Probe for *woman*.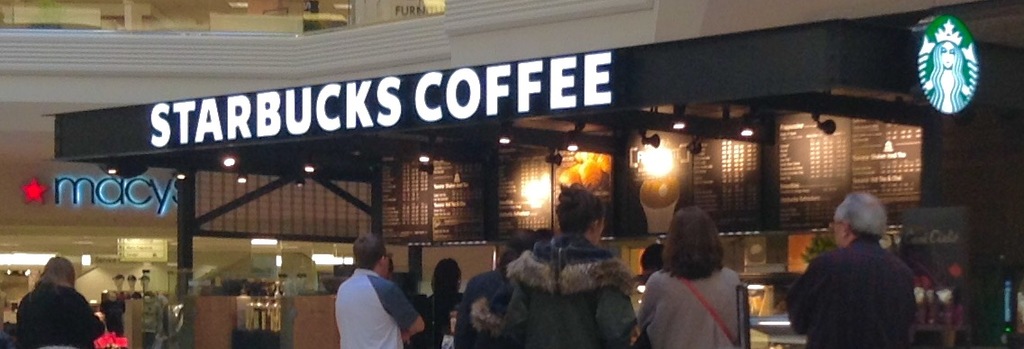
Probe result: x1=453 y1=227 x2=539 y2=348.
